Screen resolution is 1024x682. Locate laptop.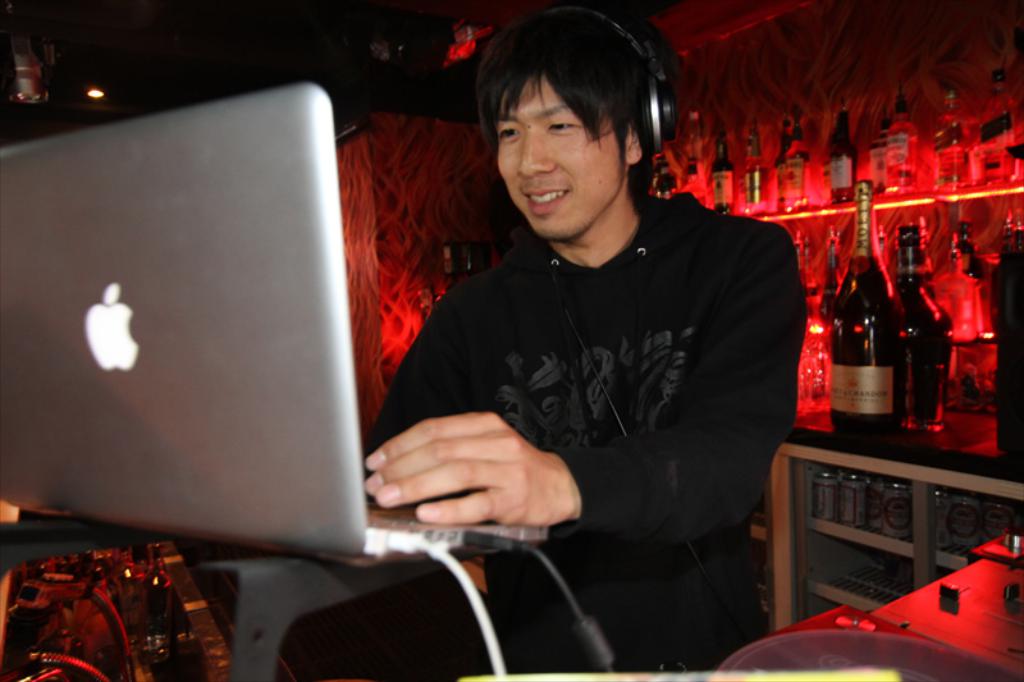
Rect(0, 82, 552, 573).
